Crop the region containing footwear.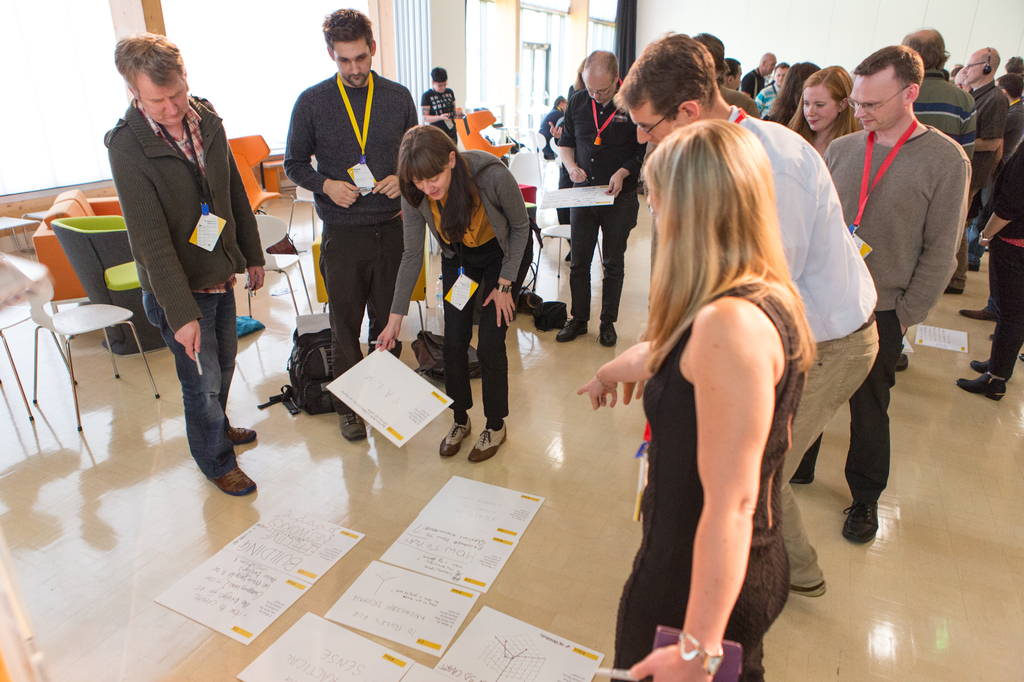
Crop region: <region>341, 411, 367, 444</region>.
